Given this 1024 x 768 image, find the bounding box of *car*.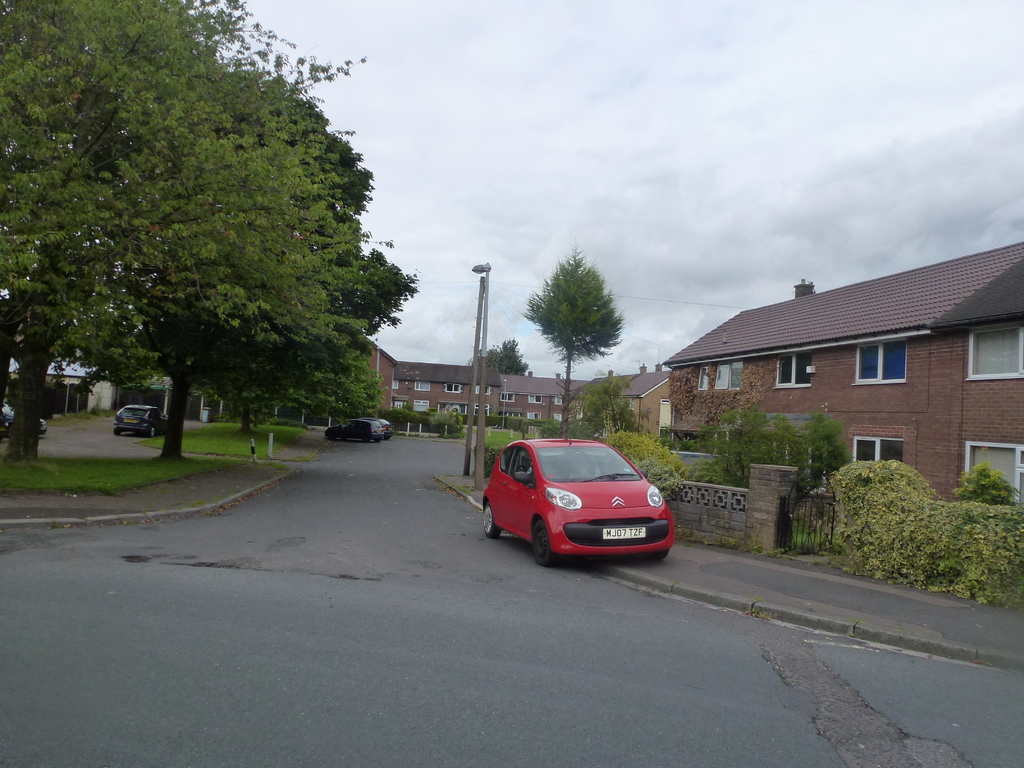
<bbox>1, 403, 44, 442</bbox>.
